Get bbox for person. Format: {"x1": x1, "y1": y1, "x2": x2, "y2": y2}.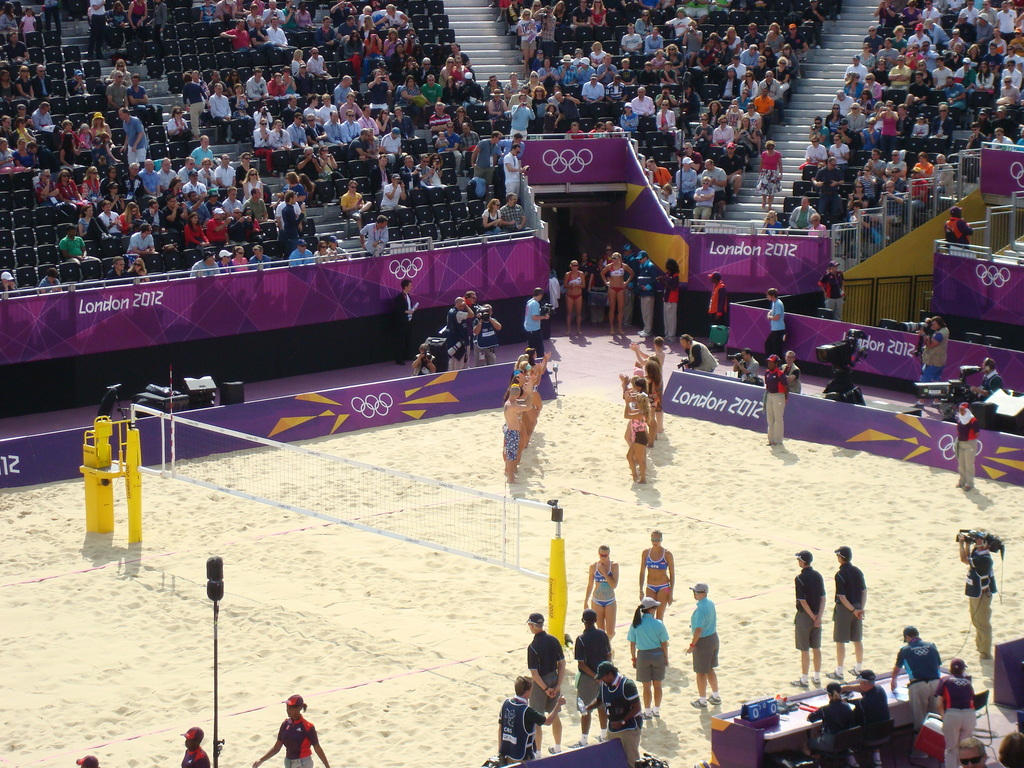
{"x1": 546, "y1": 252, "x2": 678, "y2": 346}.
